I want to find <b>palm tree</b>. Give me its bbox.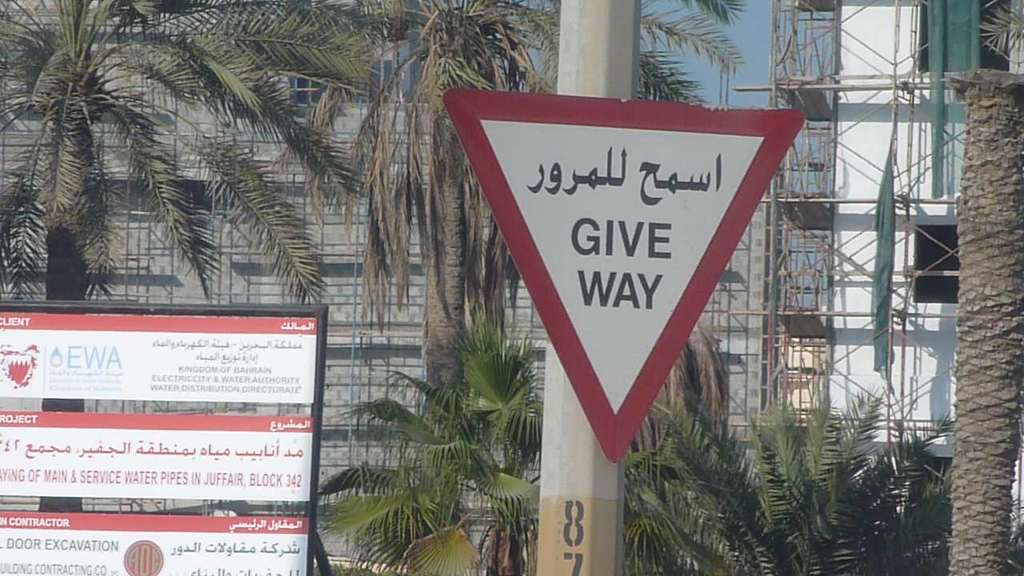
<box>10,0,301,290</box>.
